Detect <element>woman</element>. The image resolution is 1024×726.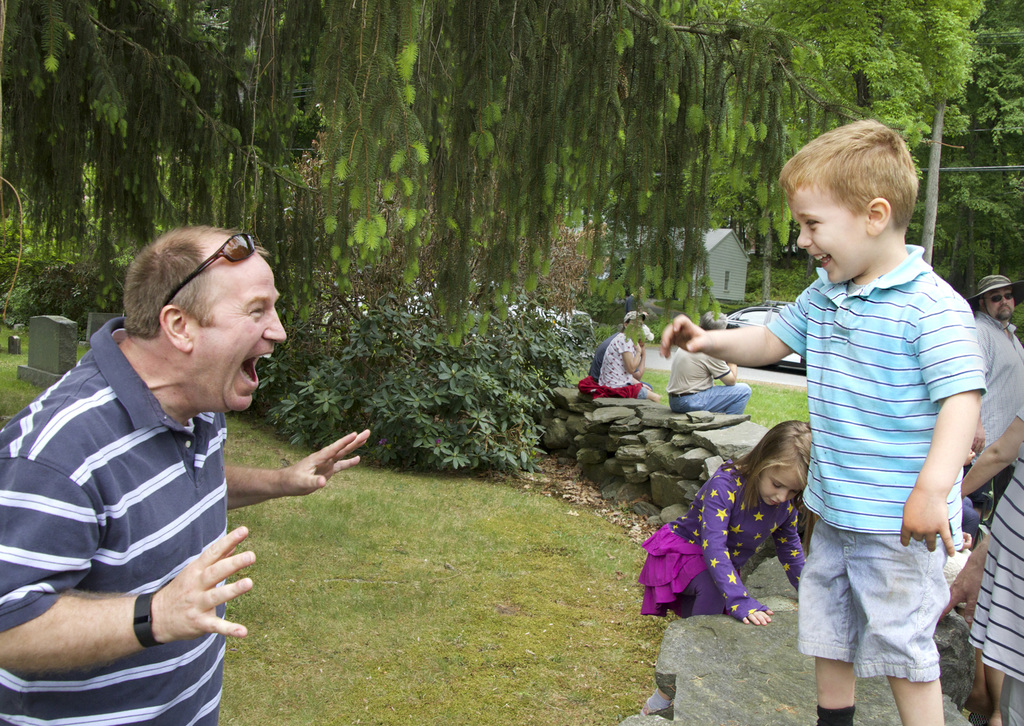
rect(658, 447, 812, 637).
